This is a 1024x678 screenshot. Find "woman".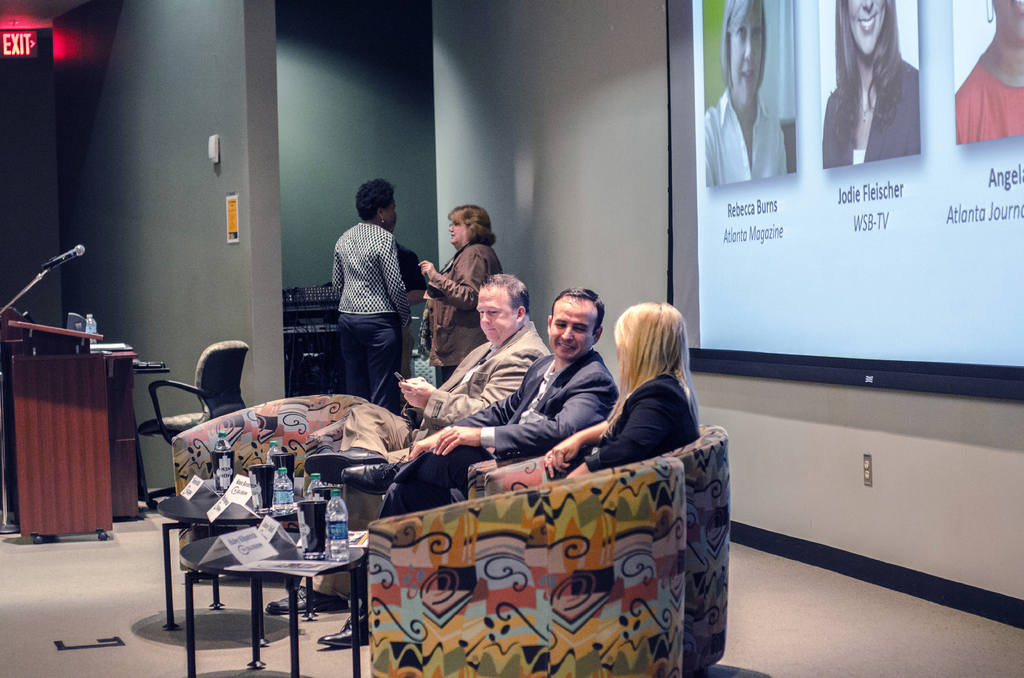
Bounding box: (331, 178, 414, 414).
